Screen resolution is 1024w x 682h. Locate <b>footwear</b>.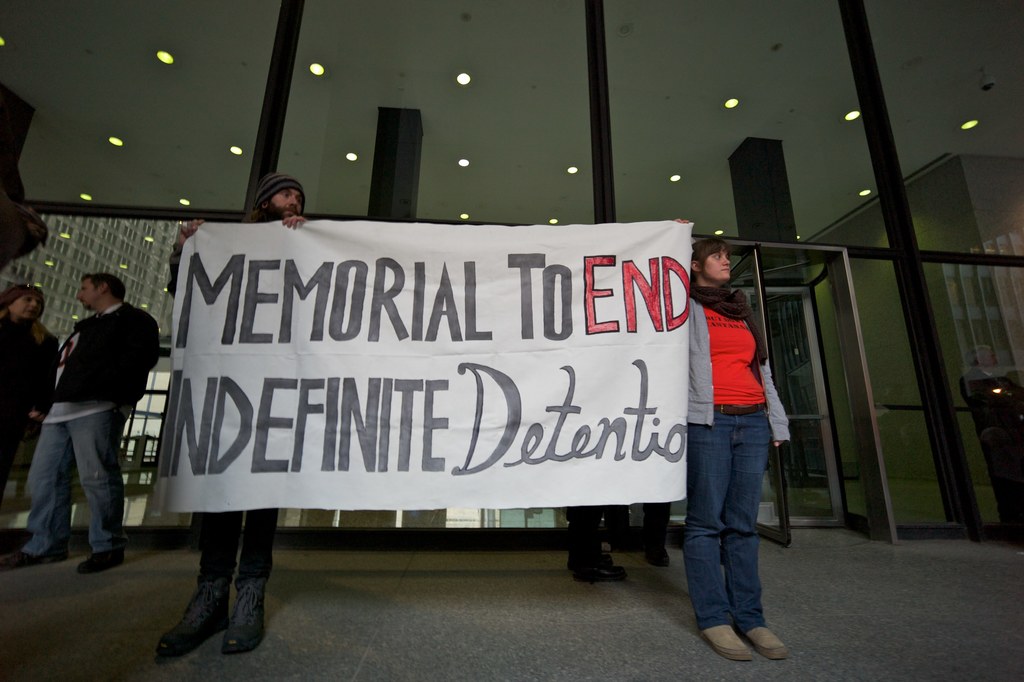
640 546 667 566.
